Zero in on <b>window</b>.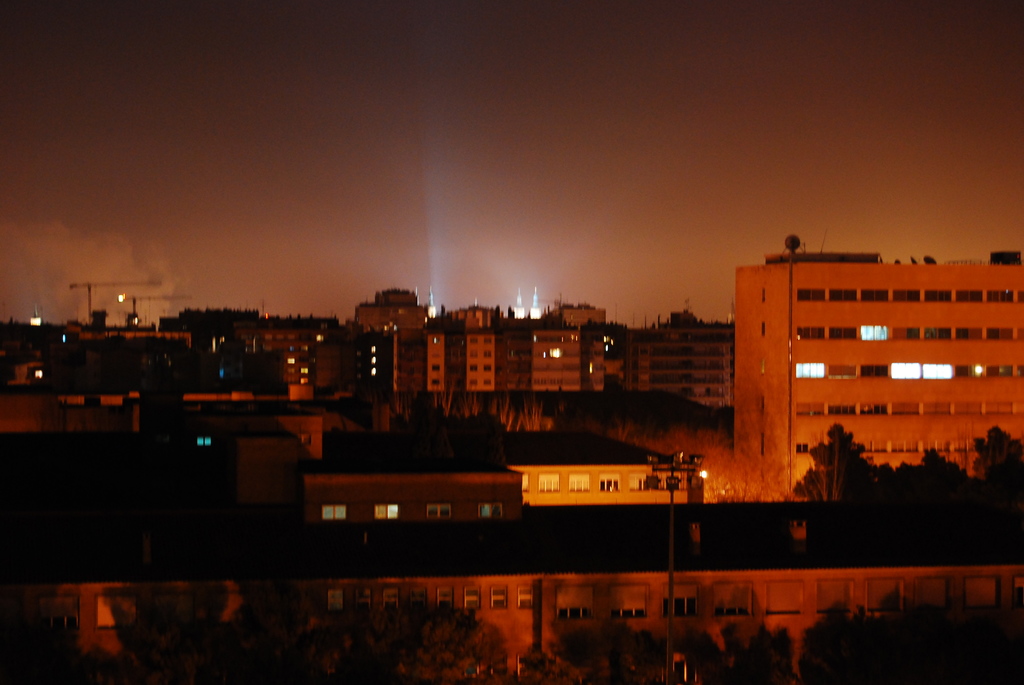
Zeroed in: [378,505,401,520].
